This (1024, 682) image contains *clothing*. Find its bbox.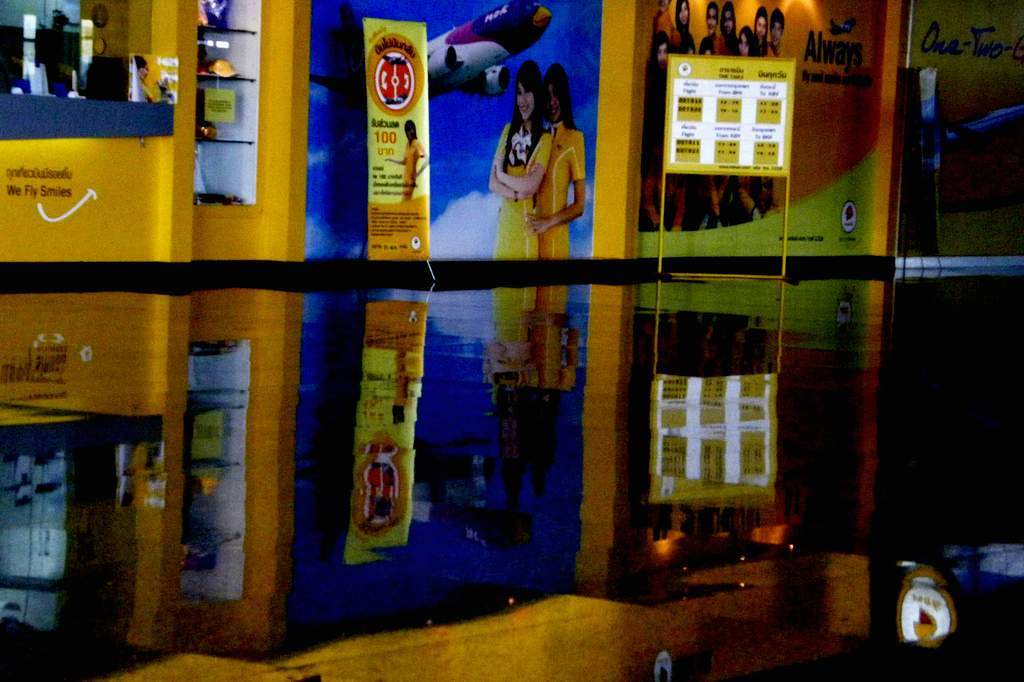
l=717, t=27, r=745, b=59.
